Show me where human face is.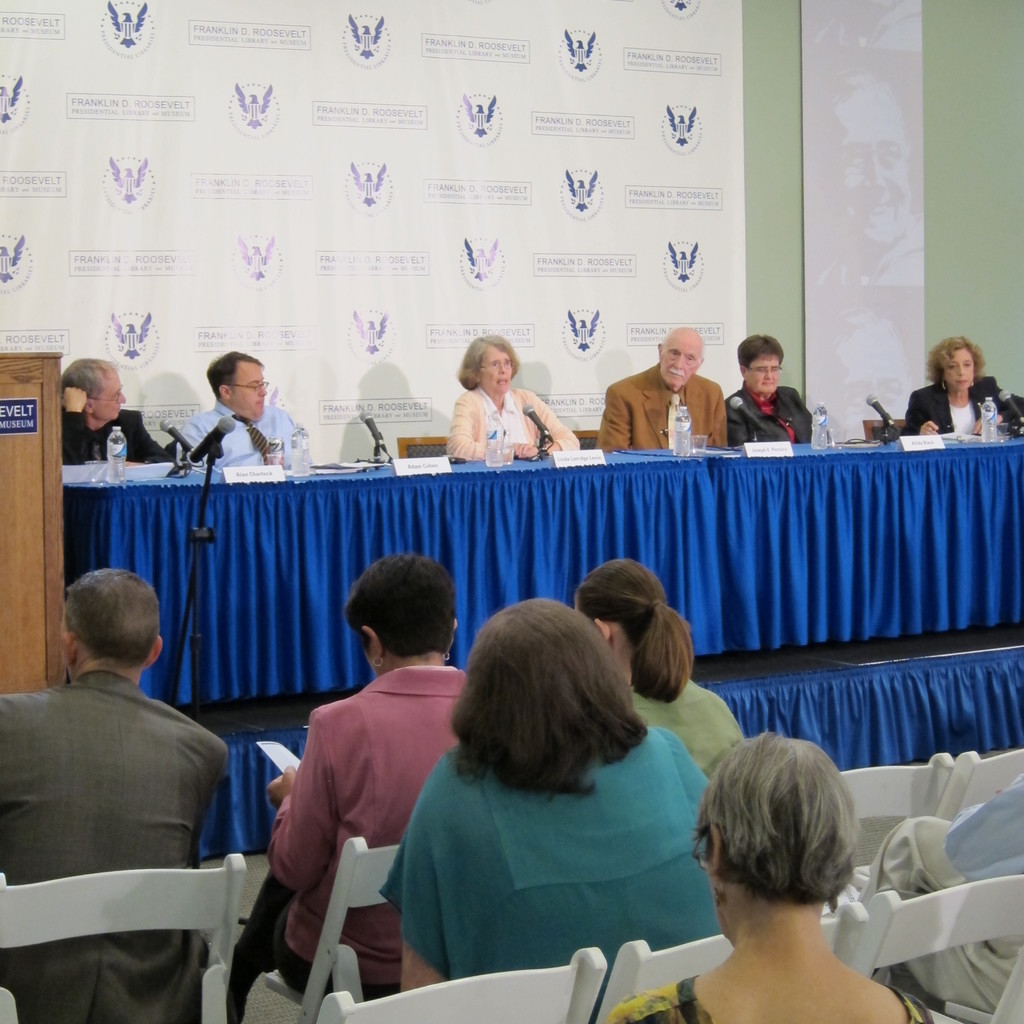
human face is at 652:333:697:390.
